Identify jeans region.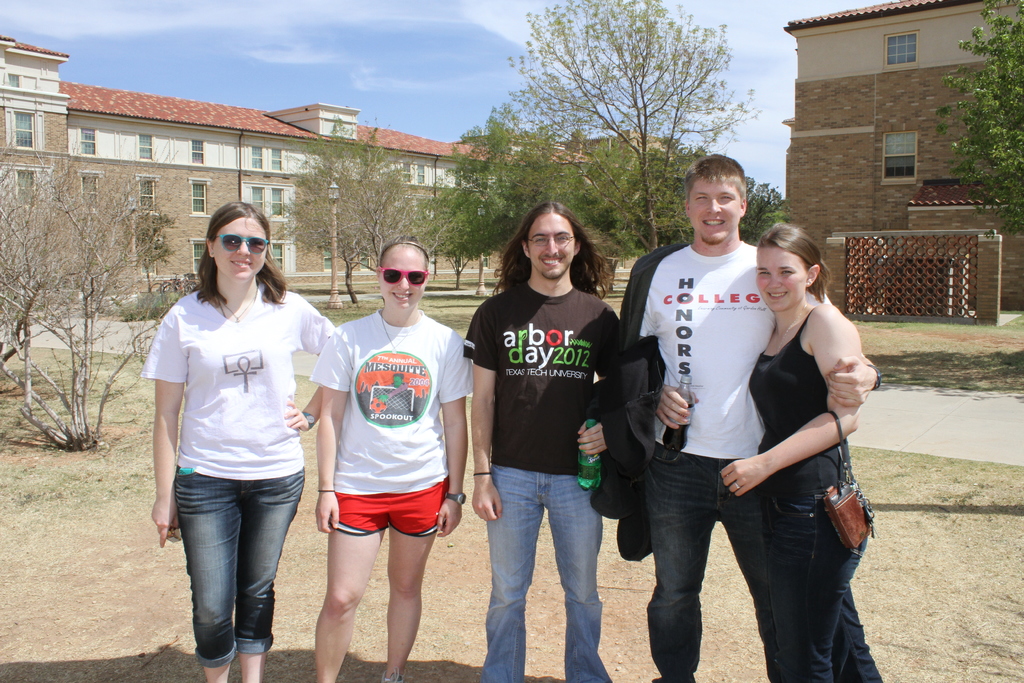
Region: (x1=485, y1=458, x2=614, y2=680).
